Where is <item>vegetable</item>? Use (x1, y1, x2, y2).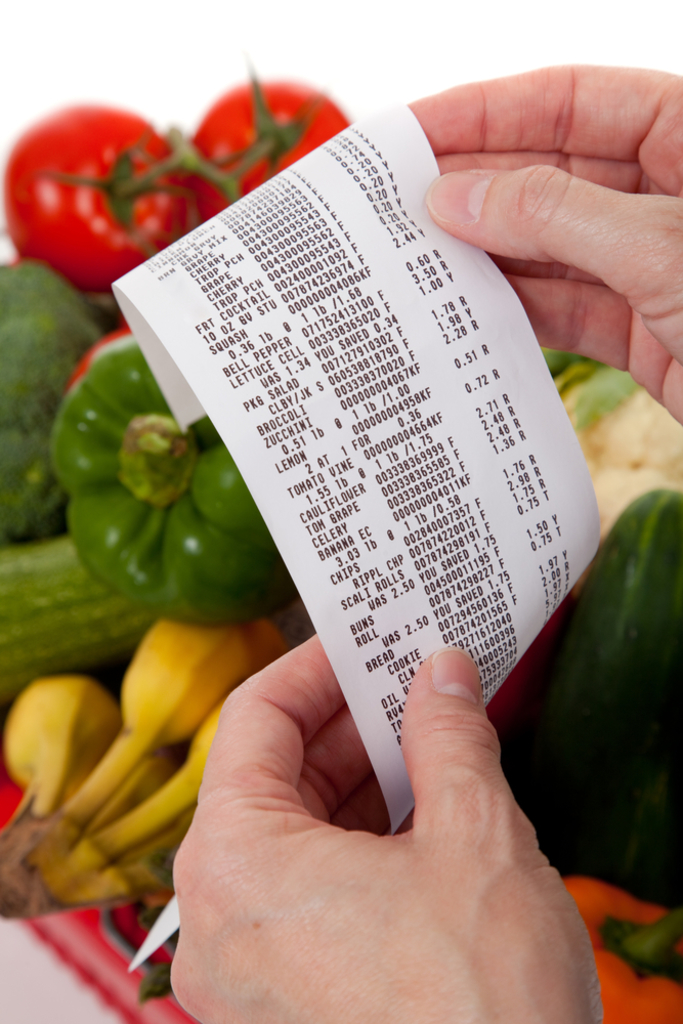
(0, 263, 110, 539).
